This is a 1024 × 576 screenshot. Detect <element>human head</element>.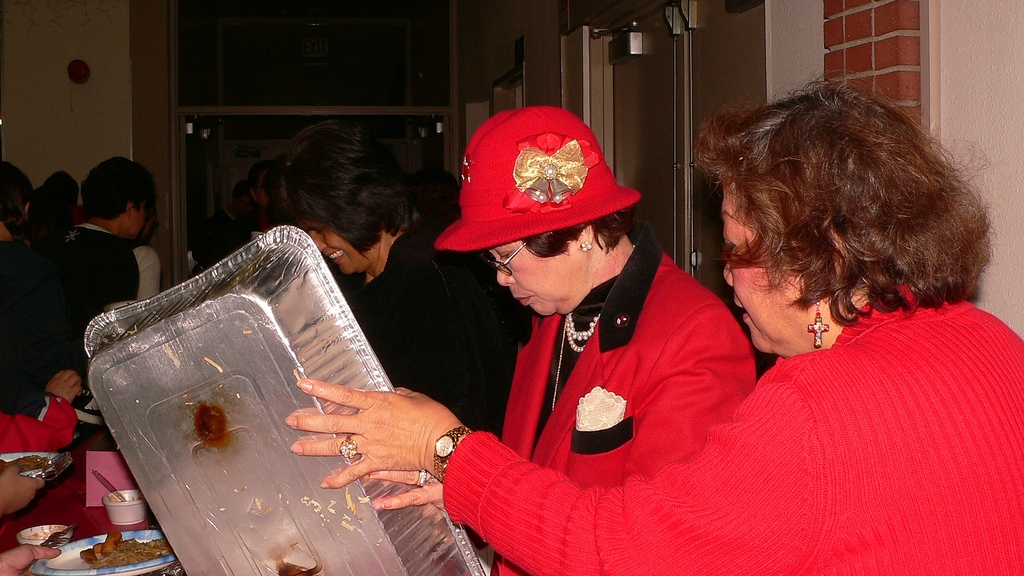
(32, 170, 76, 225).
